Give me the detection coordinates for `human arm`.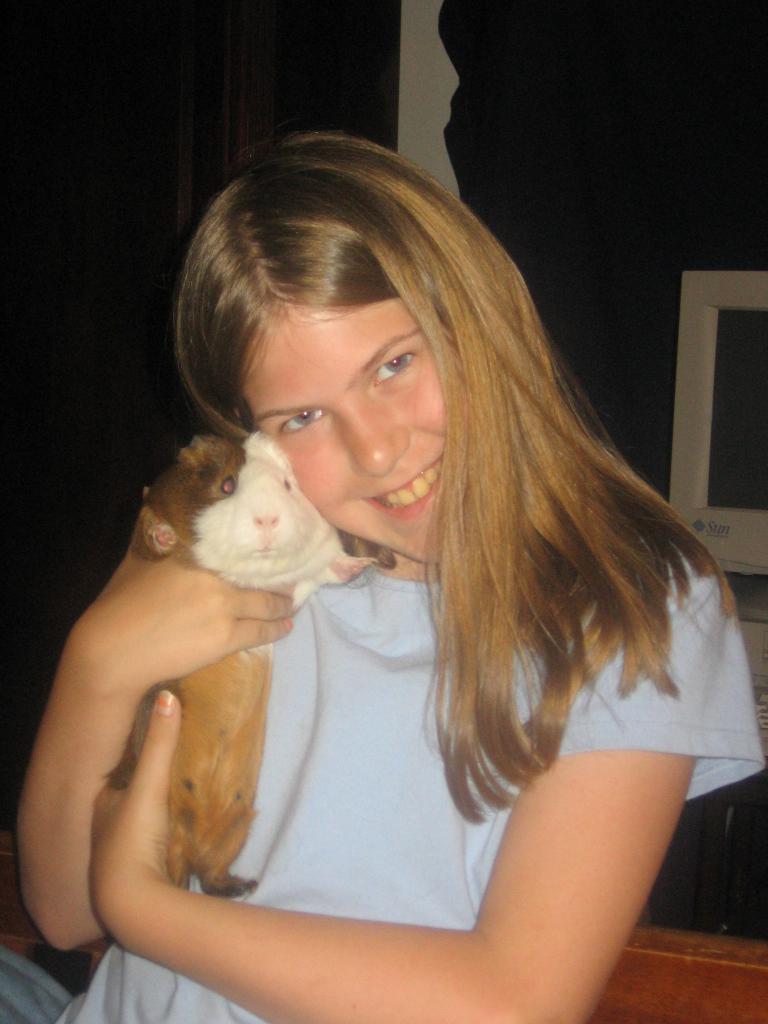
l=90, t=540, r=767, b=1023.
